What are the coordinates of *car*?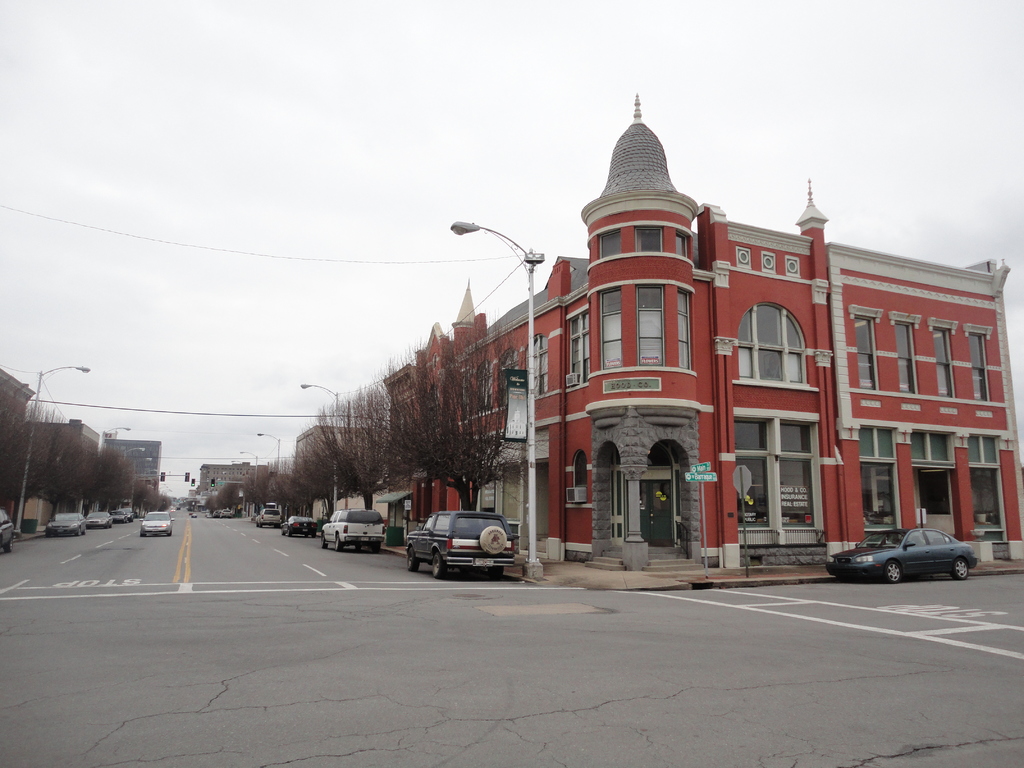
[0, 509, 13, 559].
